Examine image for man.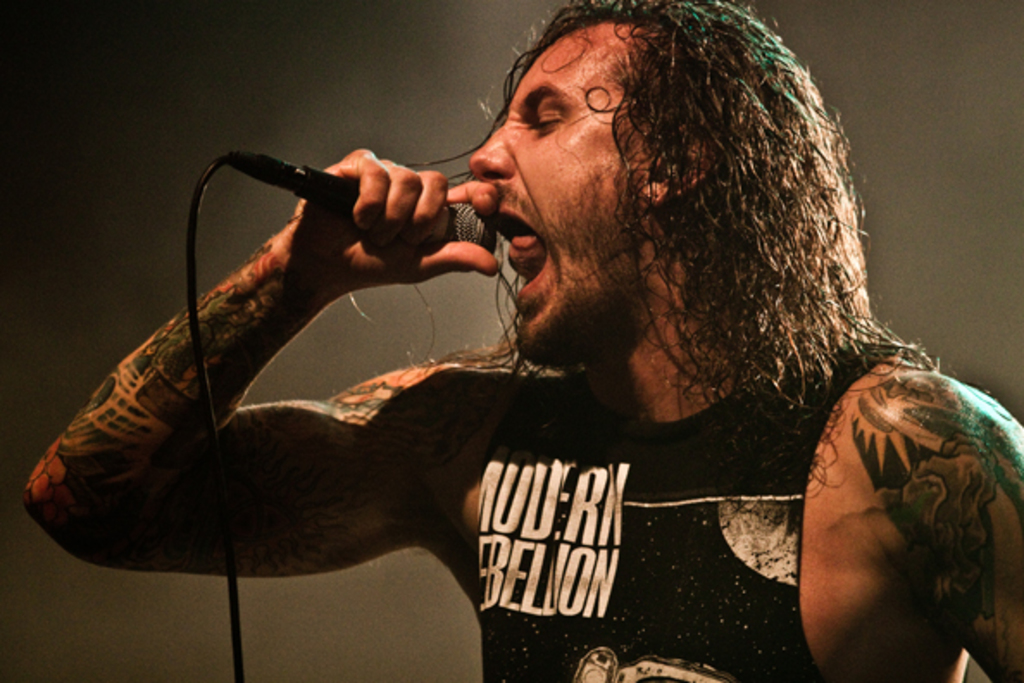
Examination result: bbox(26, 0, 1022, 681).
